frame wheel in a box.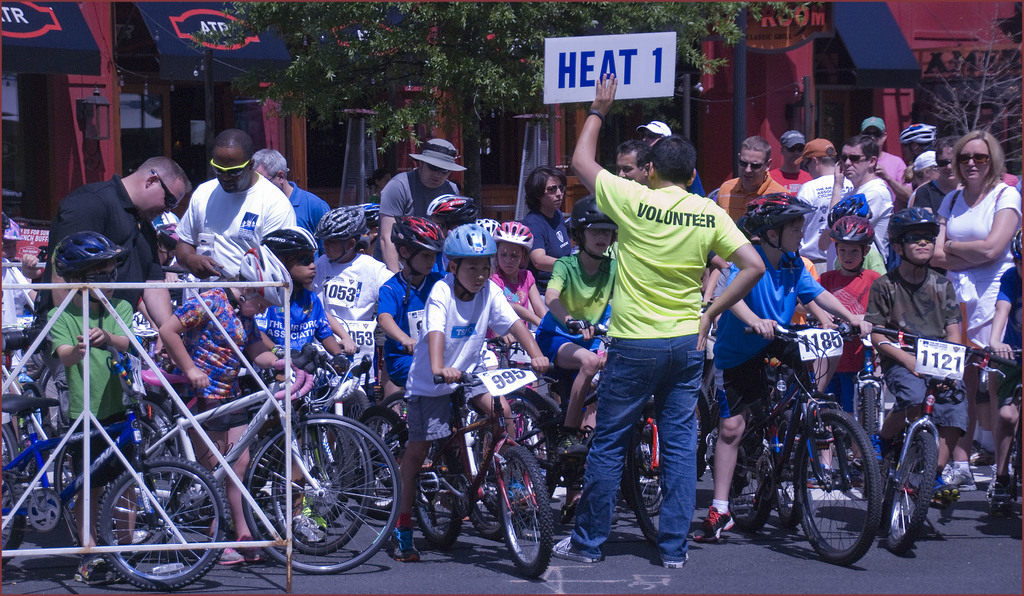
locate(794, 409, 884, 564).
